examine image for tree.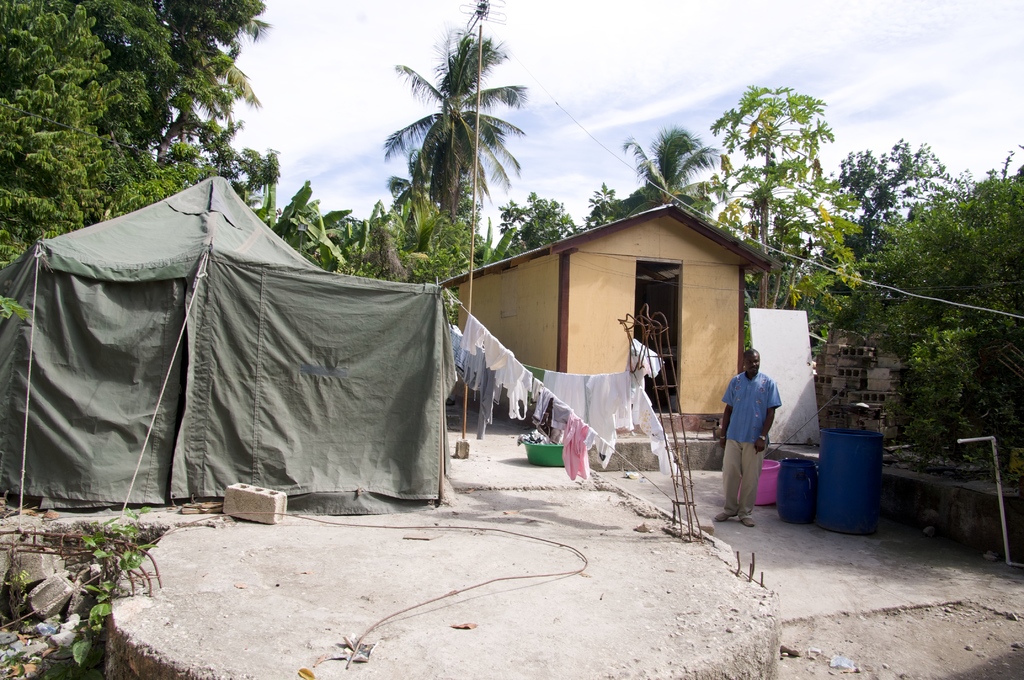
Examination result: left=504, top=194, right=582, bottom=254.
